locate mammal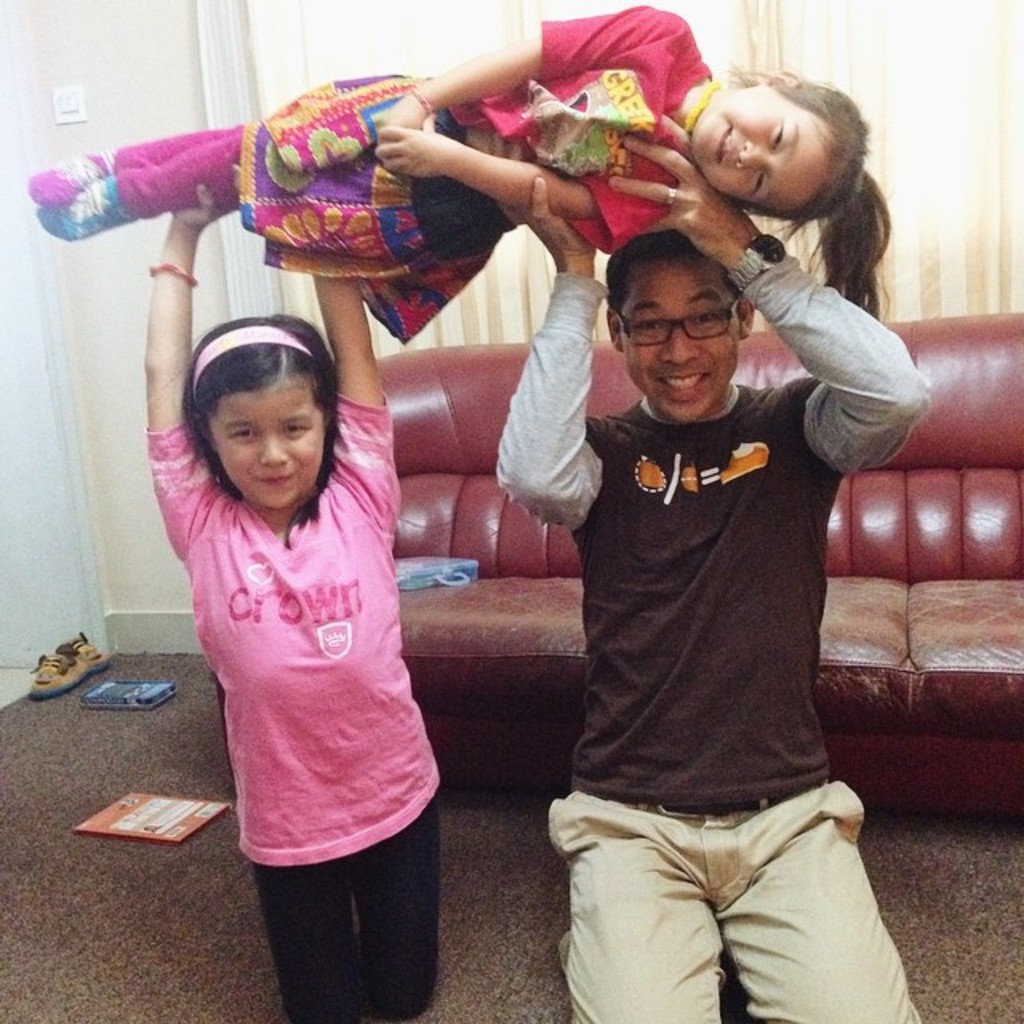
box=[142, 189, 443, 1019]
